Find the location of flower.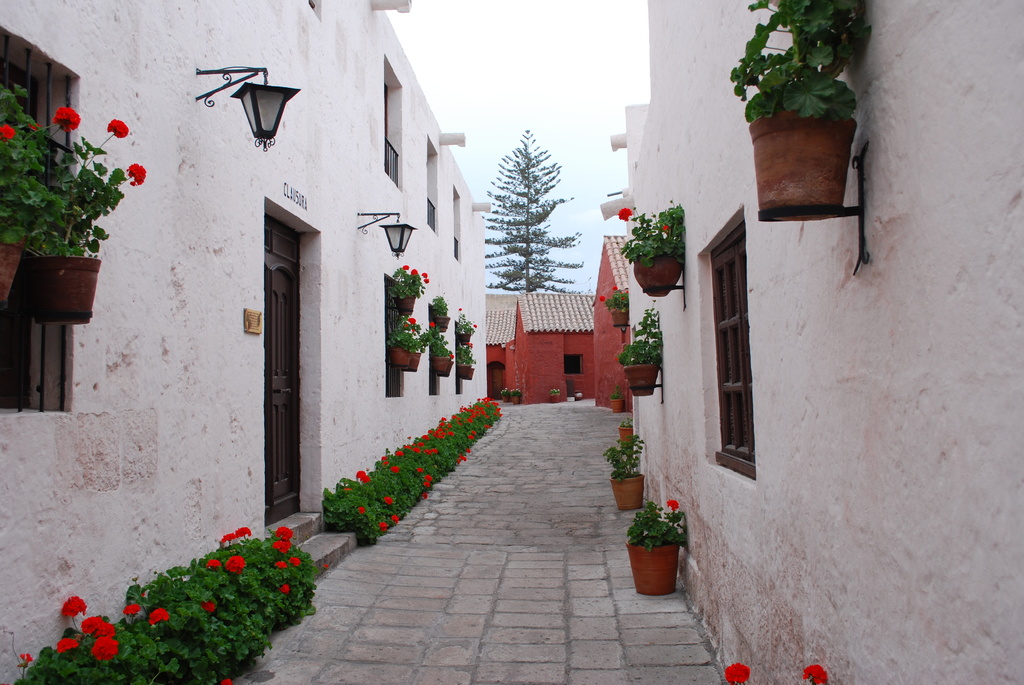
Location: select_region(95, 620, 115, 636).
